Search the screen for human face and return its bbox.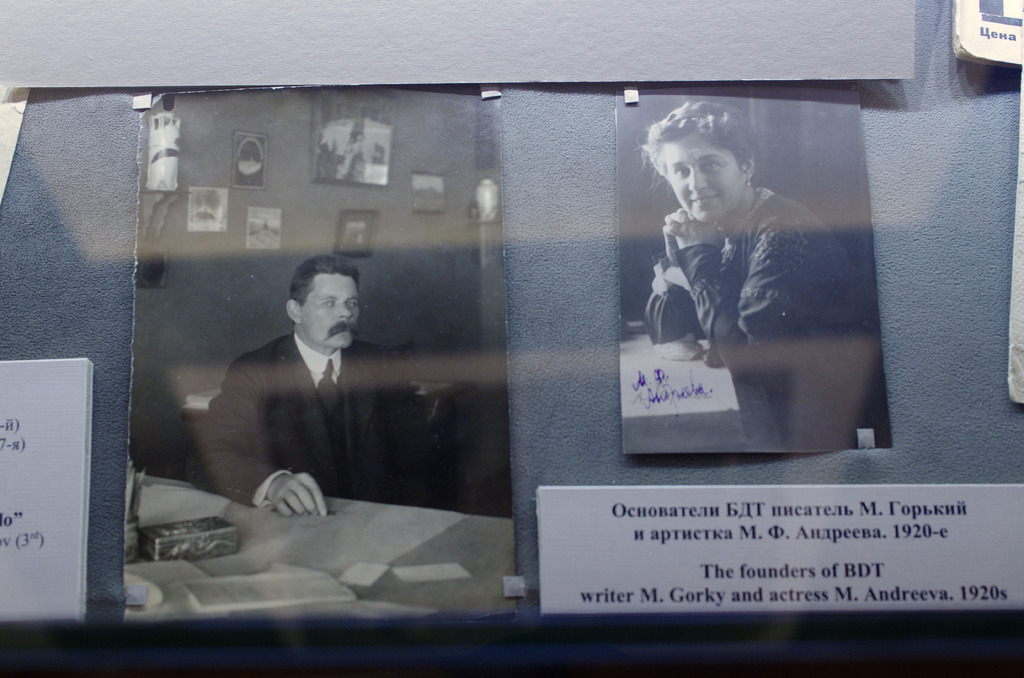
Found: BBox(662, 131, 743, 223).
